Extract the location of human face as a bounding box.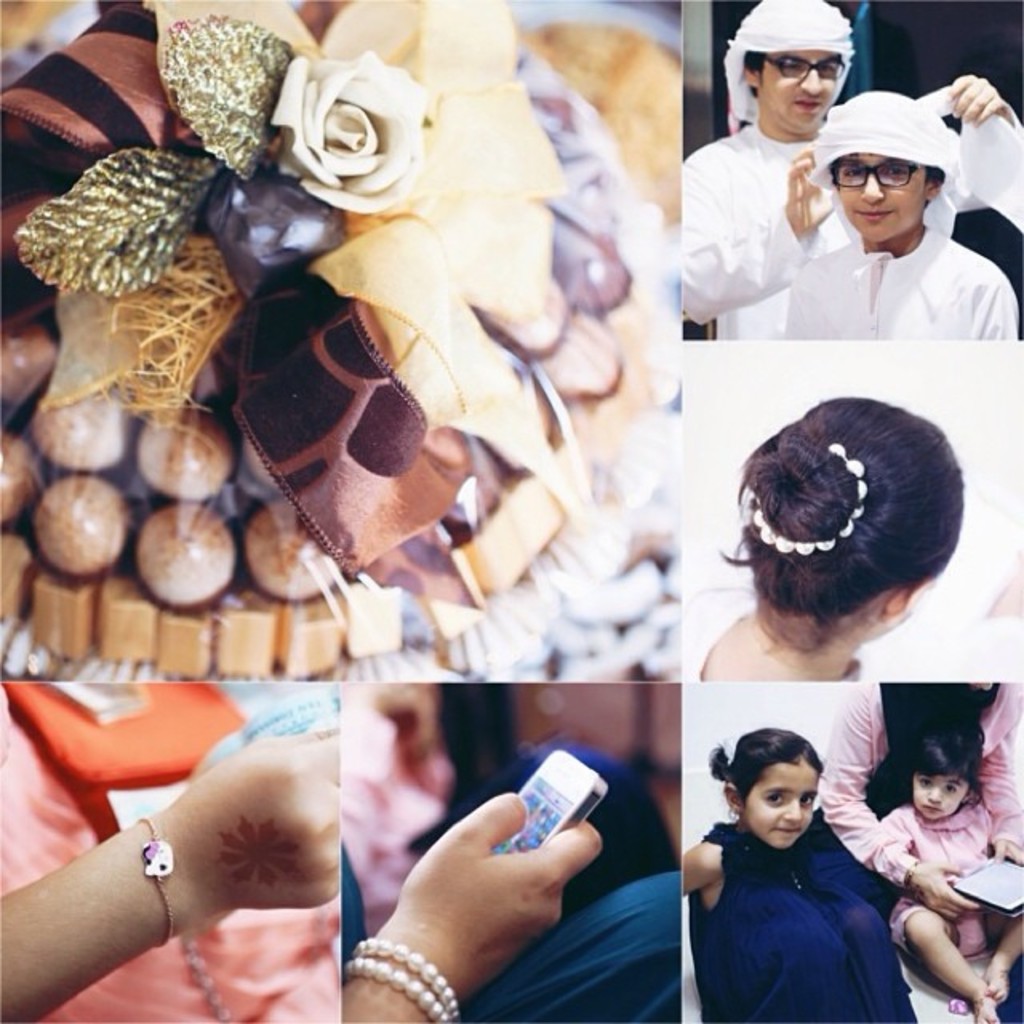
pyautogui.locateOnScreen(755, 46, 834, 138).
